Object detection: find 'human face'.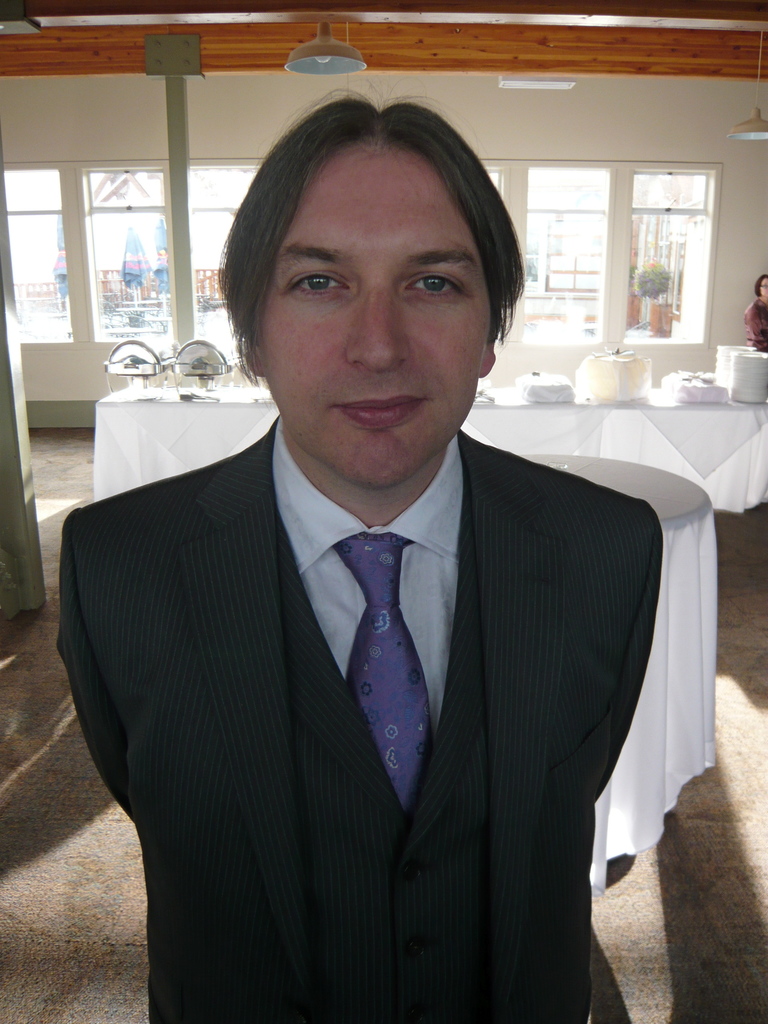
255/127/492/477.
